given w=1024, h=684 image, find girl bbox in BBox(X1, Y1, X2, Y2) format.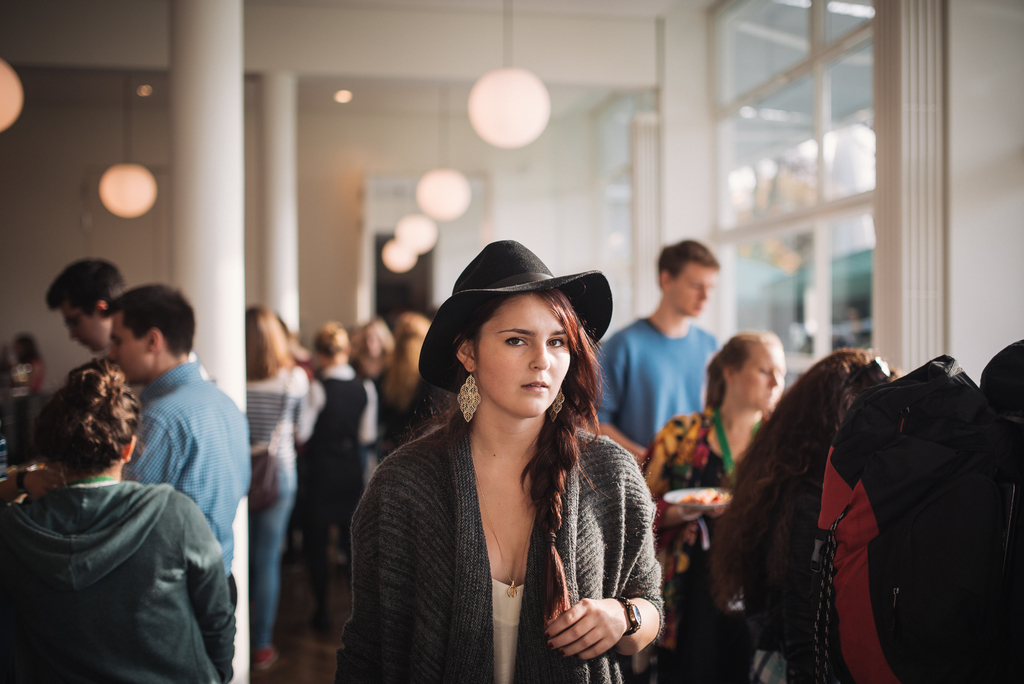
BBox(326, 241, 660, 683).
